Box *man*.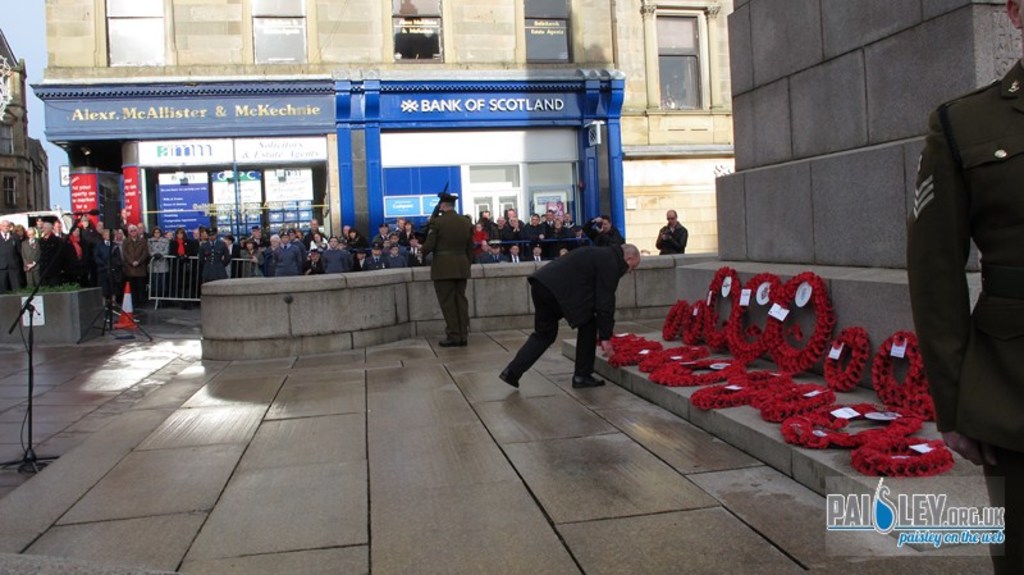
pyautogui.locateOnScreen(588, 214, 612, 241).
